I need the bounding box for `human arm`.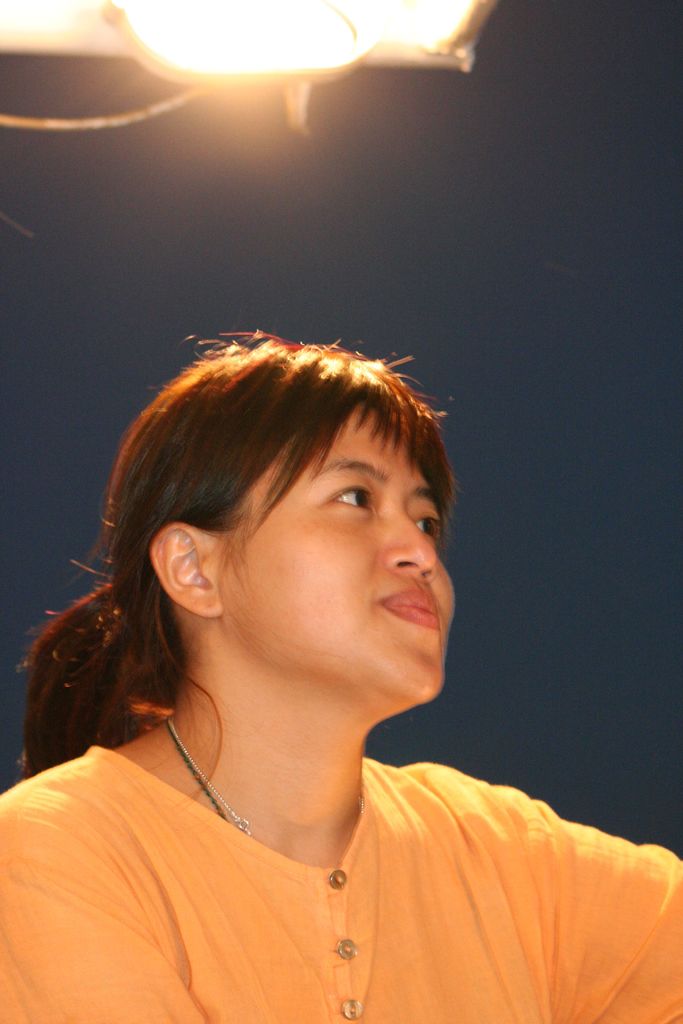
Here it is: select_region(406, 756, 681, 1023).
